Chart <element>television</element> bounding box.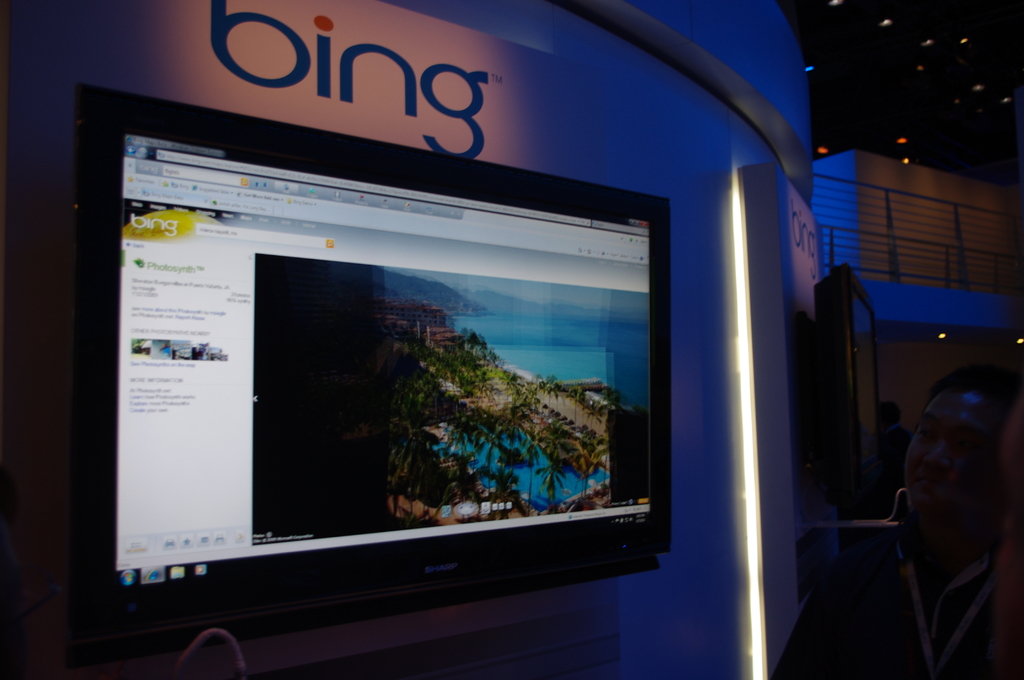
Charted: (815, 263, 883, 506).
